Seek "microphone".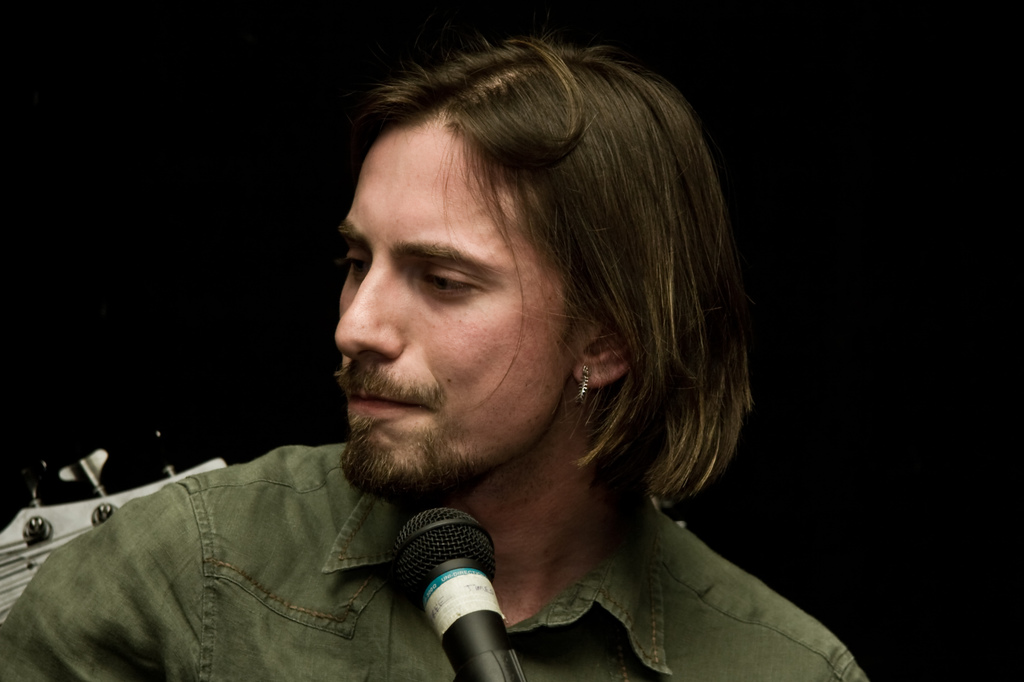
(384, 509, 534, 681).
